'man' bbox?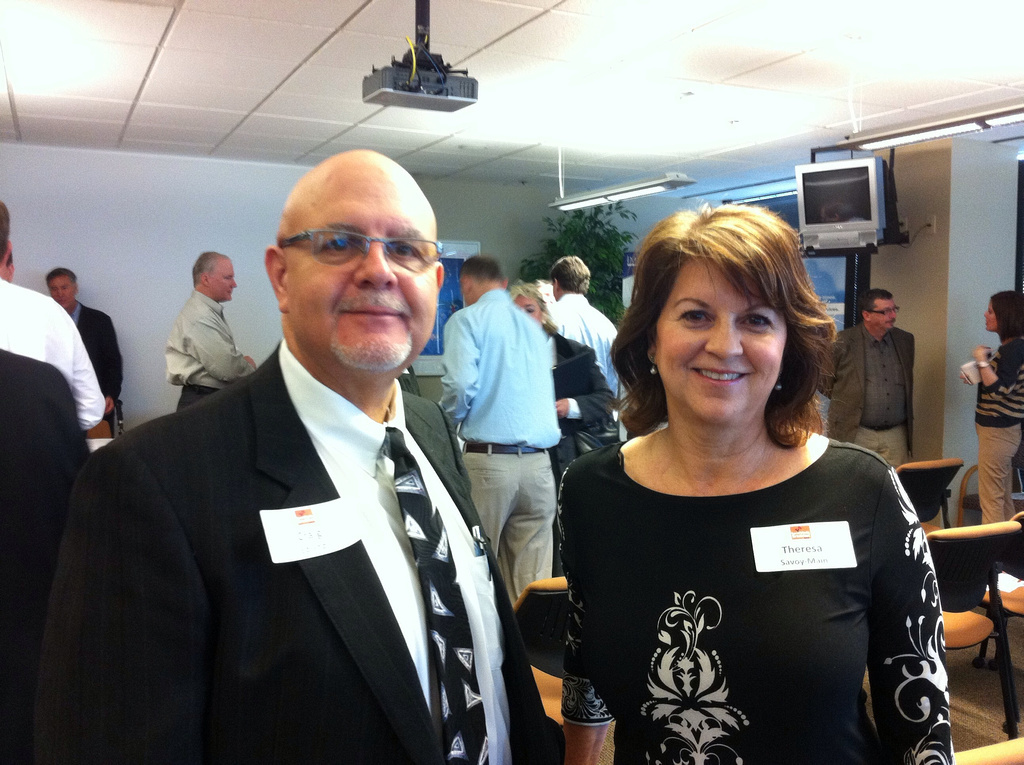
{"x1": 0, "y1": 200, "x2": 104, "y2": 422}
